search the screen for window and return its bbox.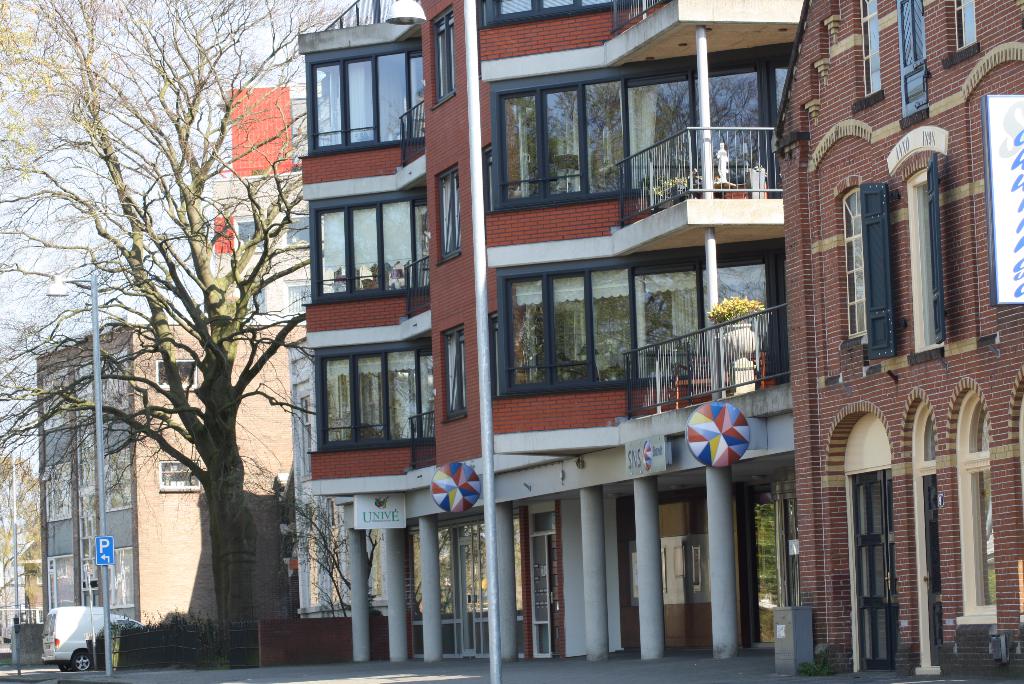
Found: detection(862, 0, 879, 95).
